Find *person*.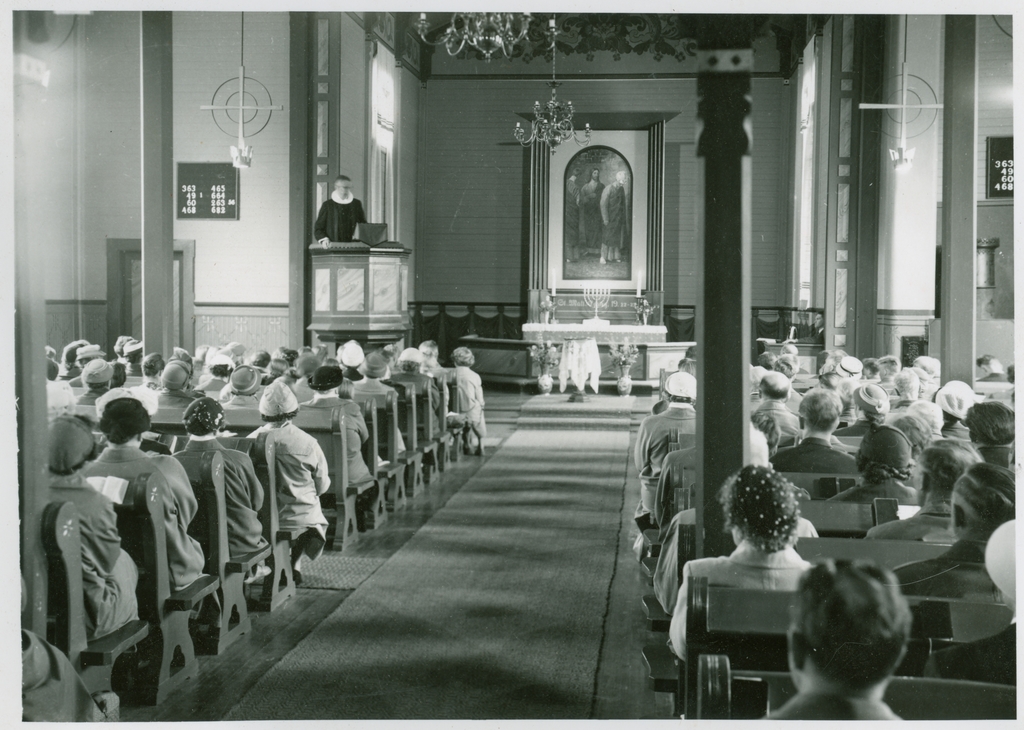
bbox=(891, 464, 1012, 579).
